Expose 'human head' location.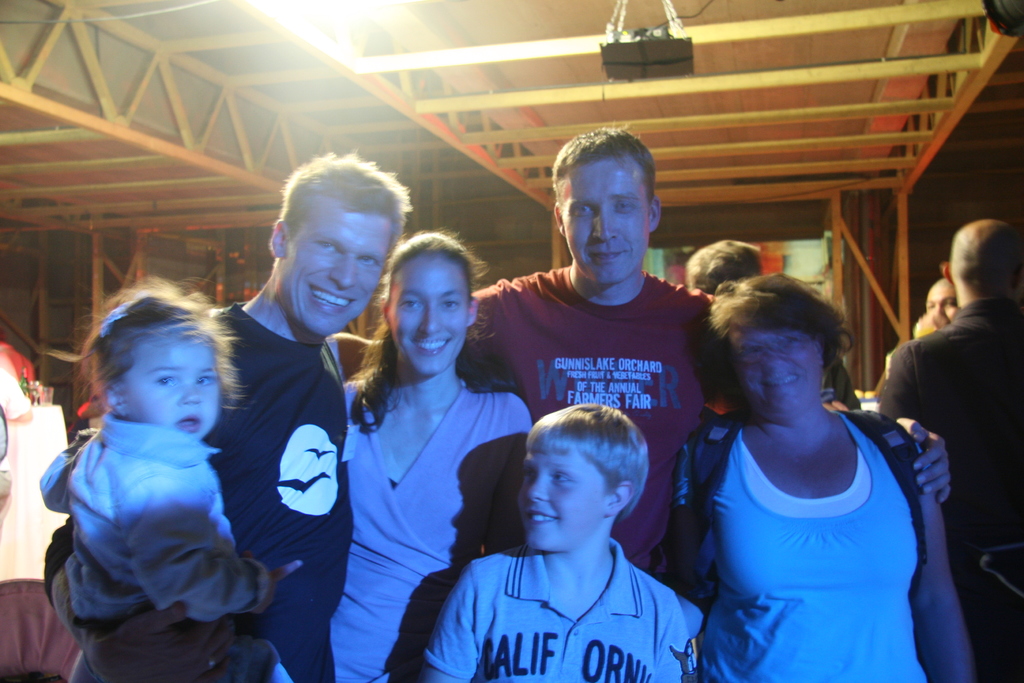
Exposed at (x1=79, y1=293, x2=241, y2=443).
